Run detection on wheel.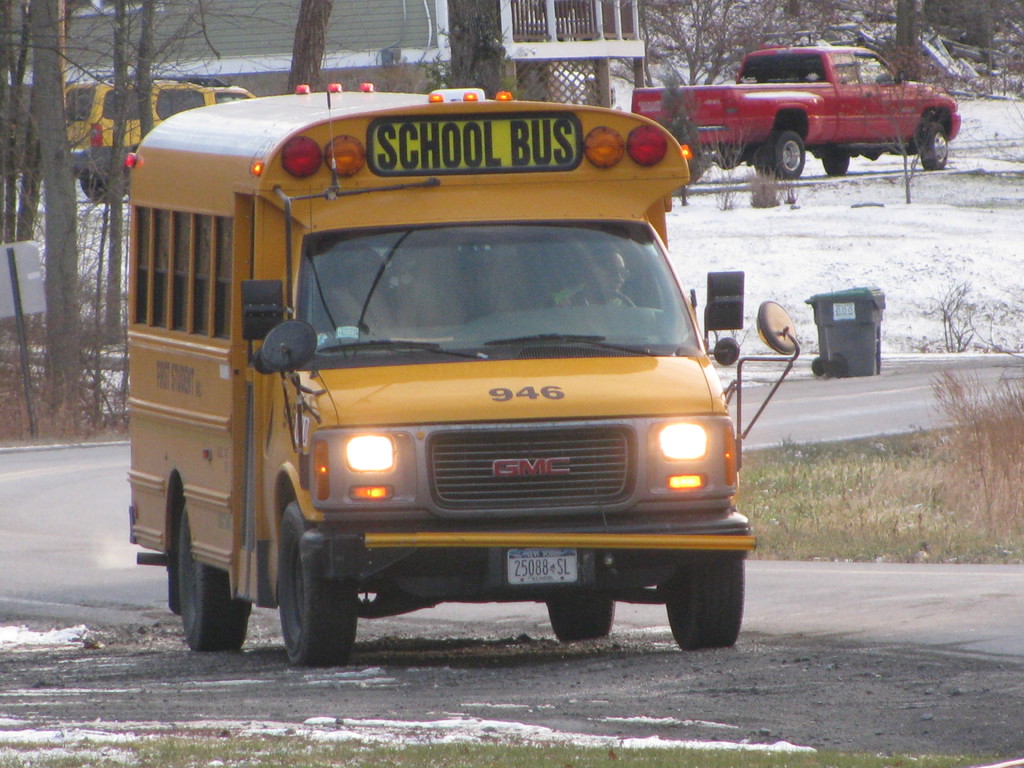
Result: BBox(664, 559, 744, 651).
